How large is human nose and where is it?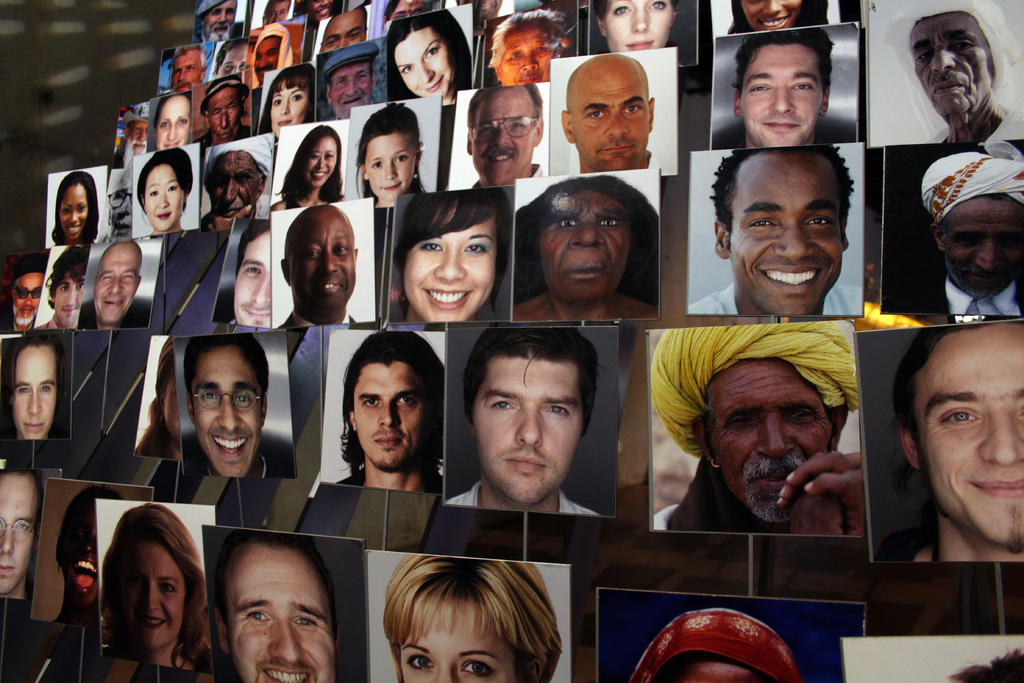
Bounding box: BBox(83, 539, 97, 557).
